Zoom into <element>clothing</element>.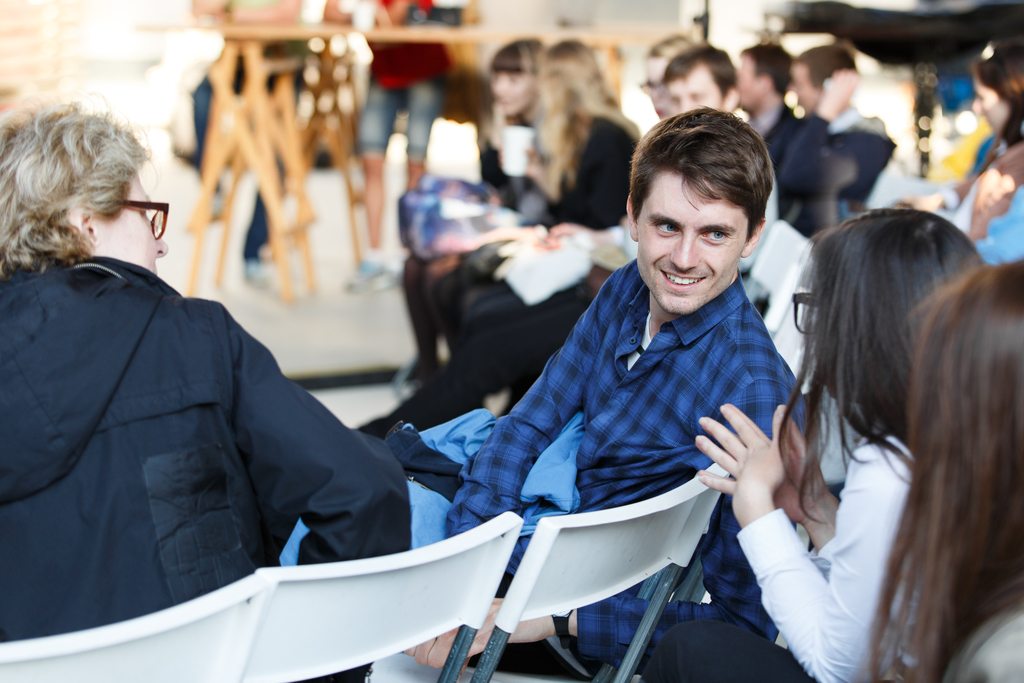
Zoom target: bbox(357, 0, 458, 164).
